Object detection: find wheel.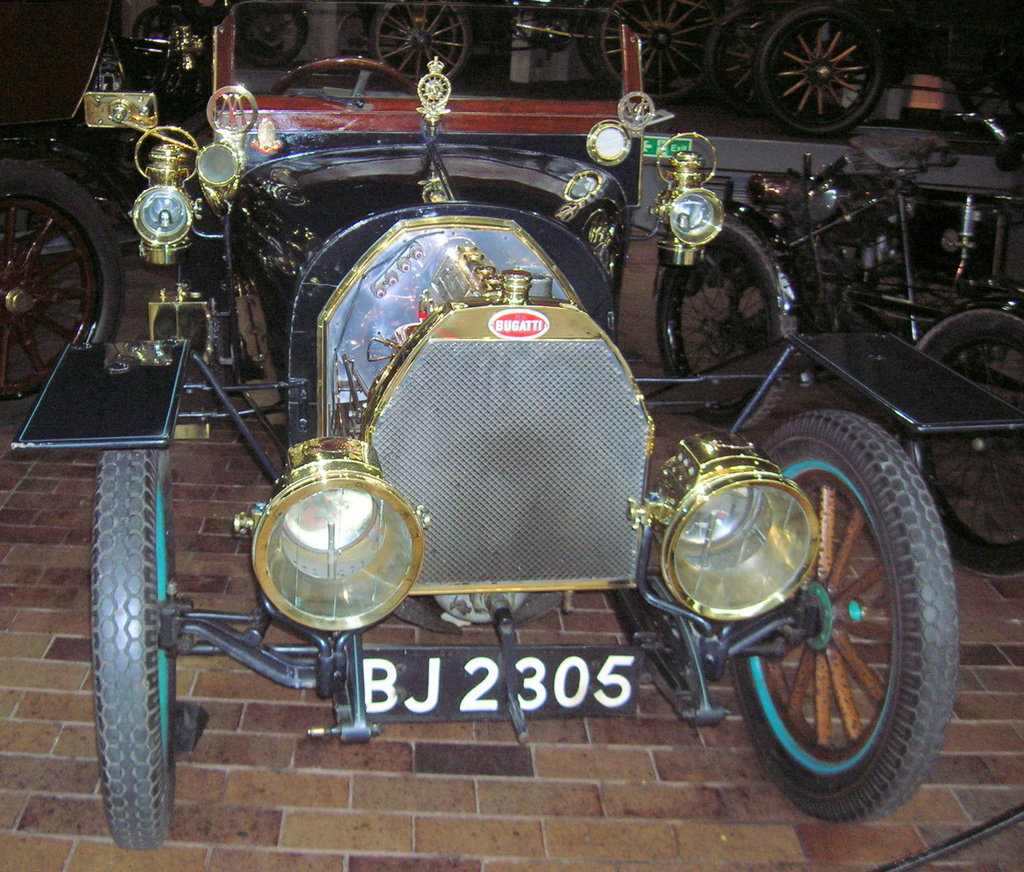
box(132, 4, 215, 48).
